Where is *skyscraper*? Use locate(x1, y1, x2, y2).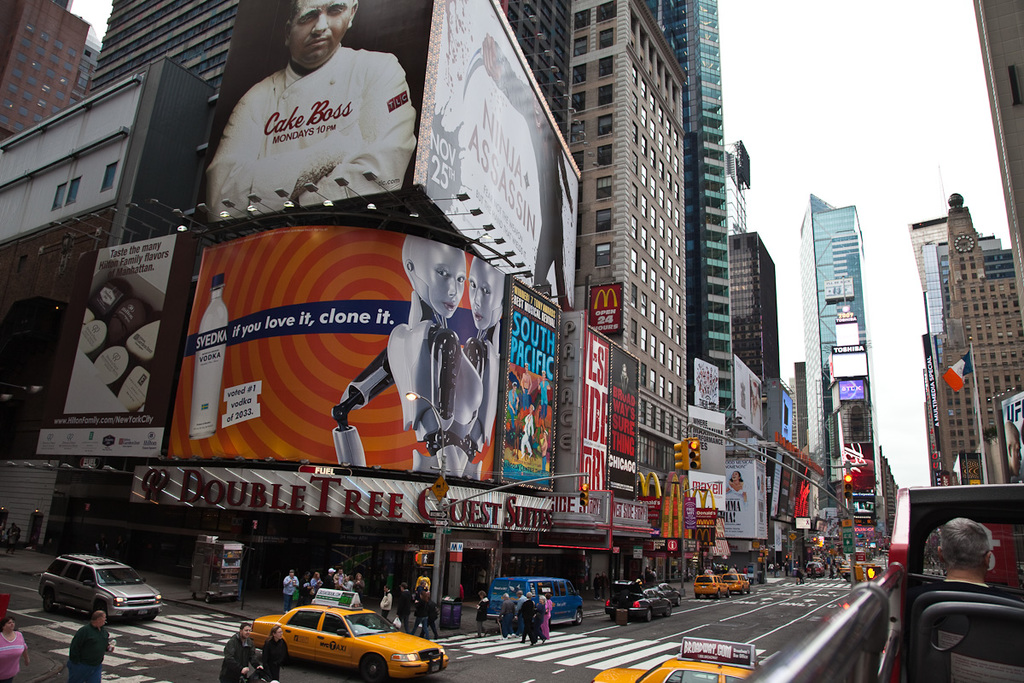
locate(84, 0, 233, 120).
